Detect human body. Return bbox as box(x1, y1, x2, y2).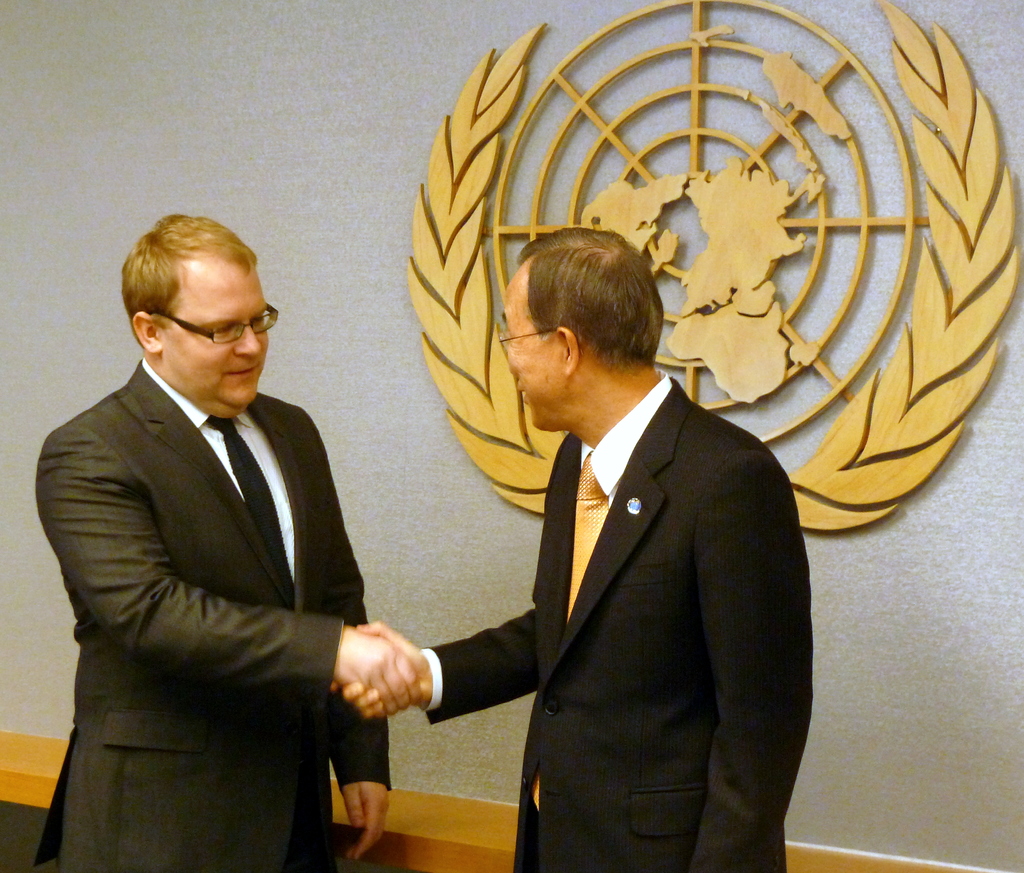
box(324, 370, 821, 872).
